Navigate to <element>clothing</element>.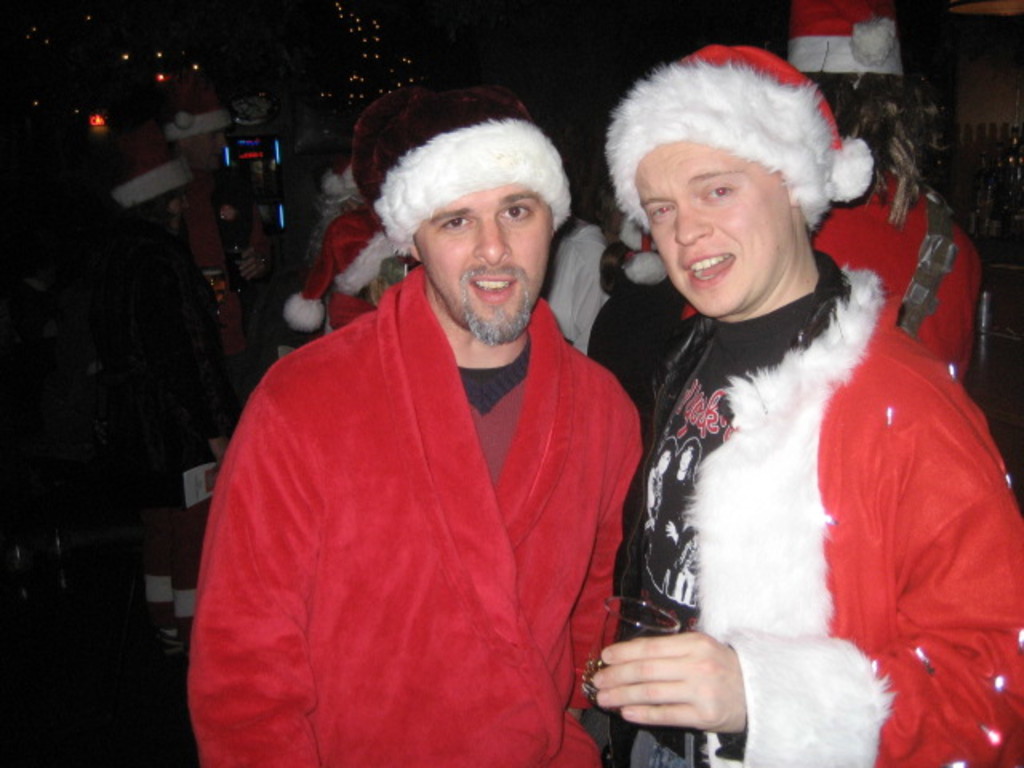
Navigation target: (left=610, top=242, right=1022, bottom=766).
